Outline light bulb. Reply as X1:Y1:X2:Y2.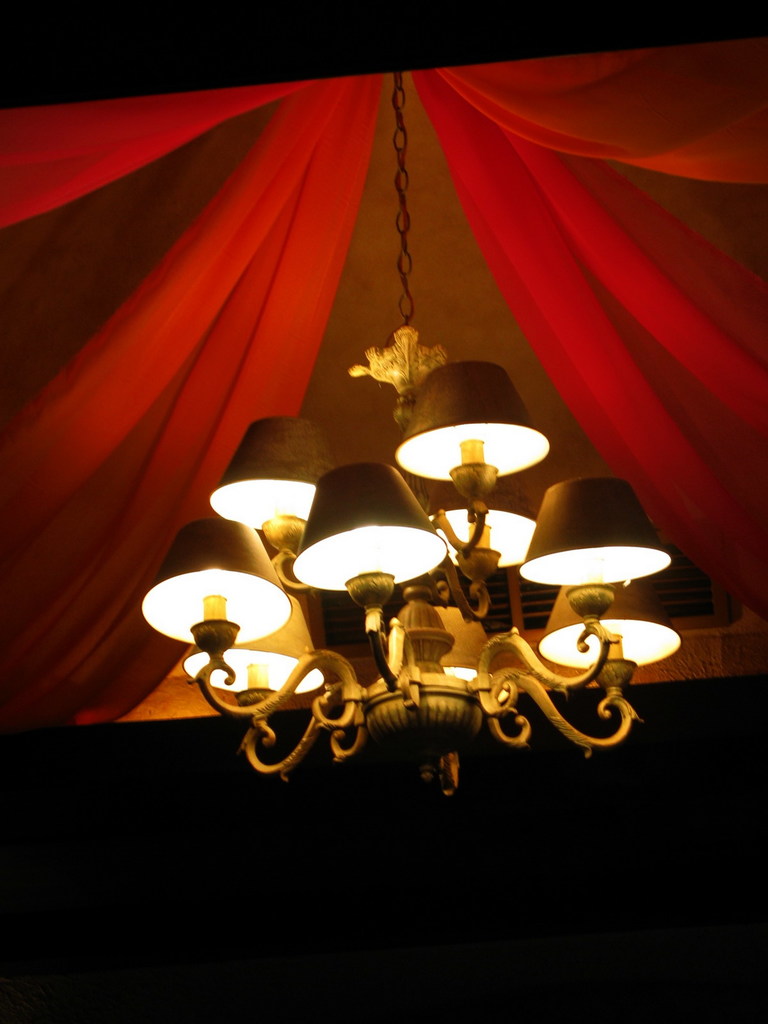
198:567:226:614.
